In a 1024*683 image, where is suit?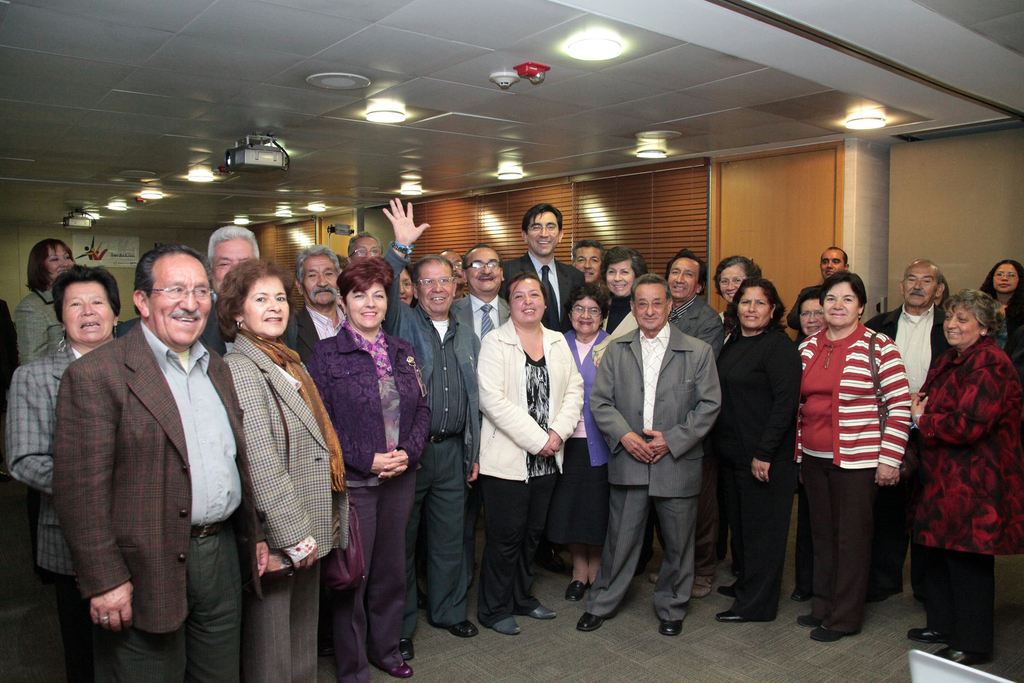
[602,263,724,637].
